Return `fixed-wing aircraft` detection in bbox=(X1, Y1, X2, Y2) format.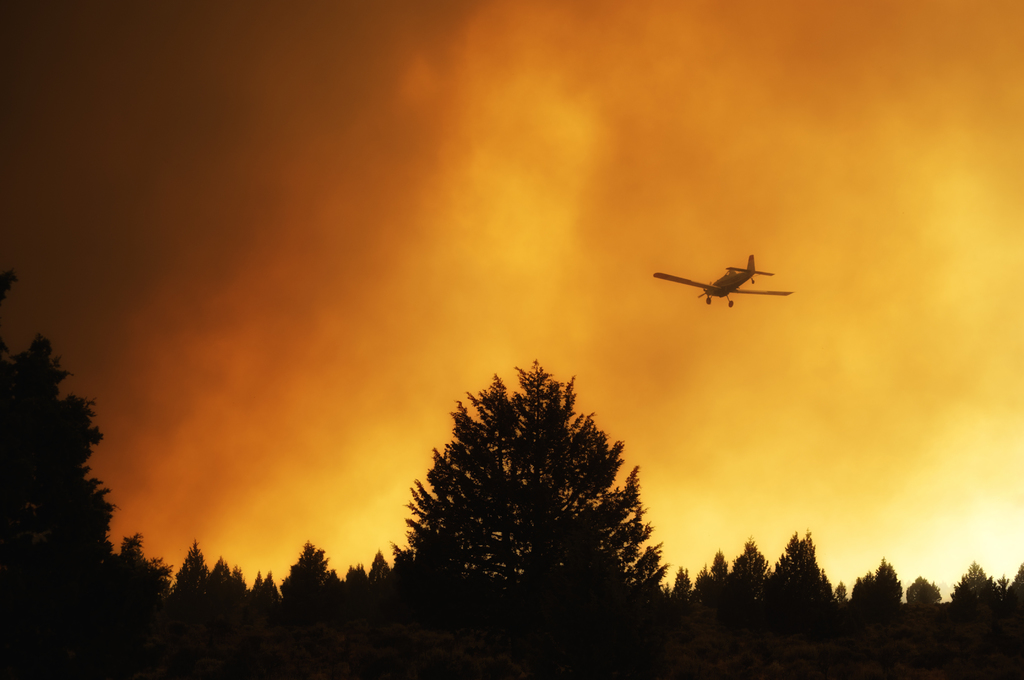
bbox=(652, 250, 792, 310).
